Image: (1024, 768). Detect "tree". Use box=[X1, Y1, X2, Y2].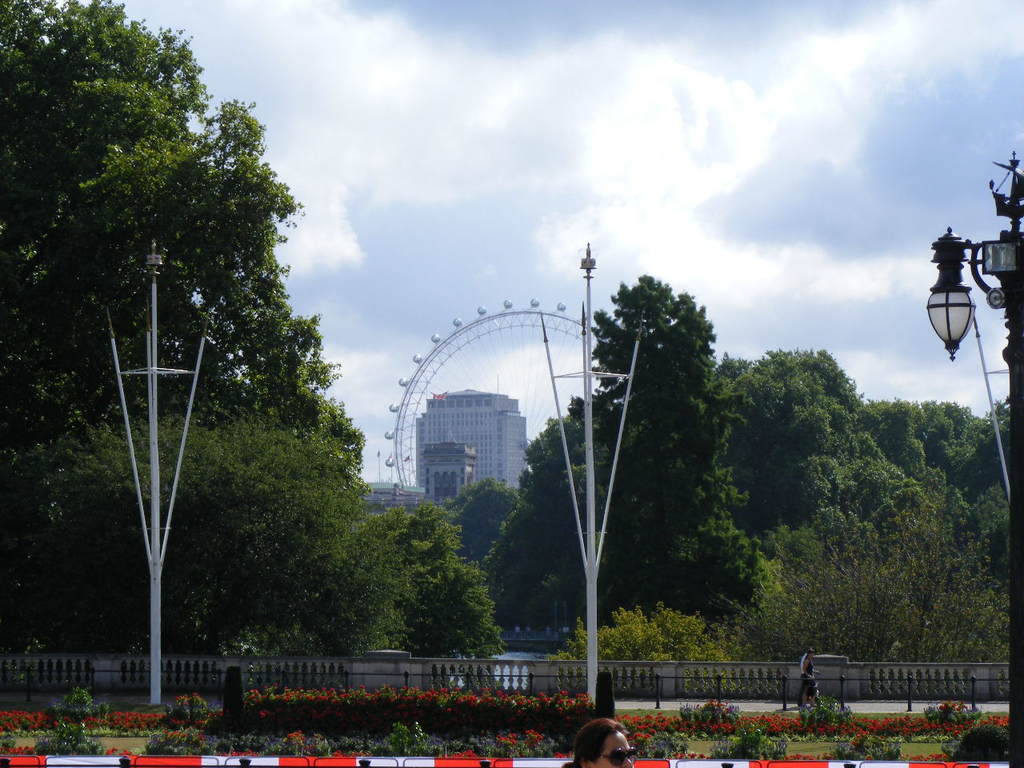
box=[482, 282, 771, 626].
